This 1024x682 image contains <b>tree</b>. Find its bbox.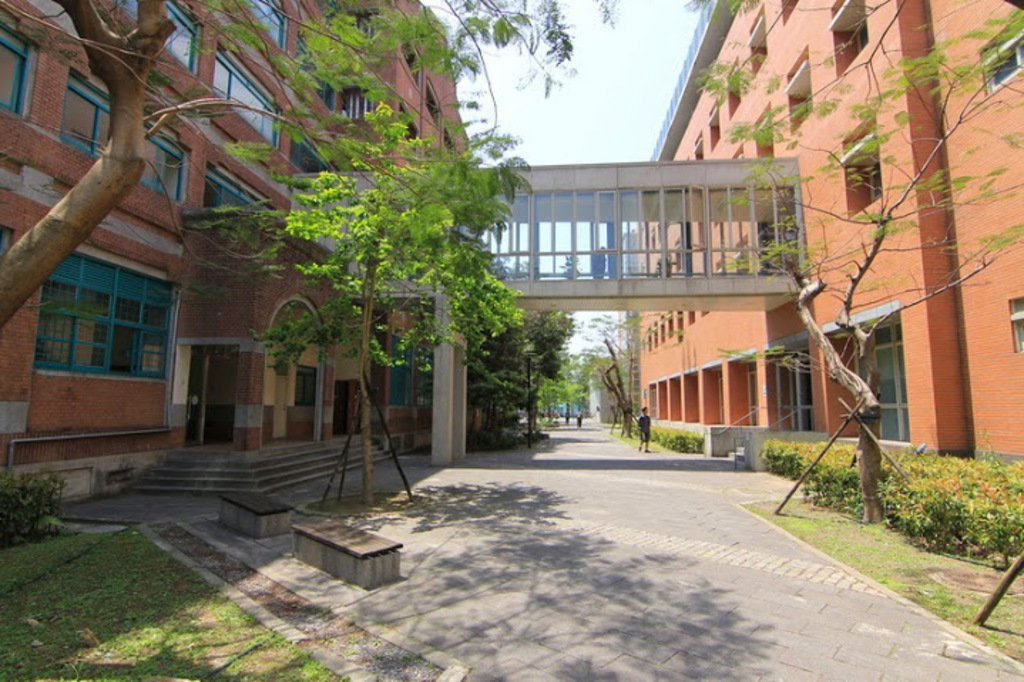
[left=714, top=13, right=983, bottom=508].
